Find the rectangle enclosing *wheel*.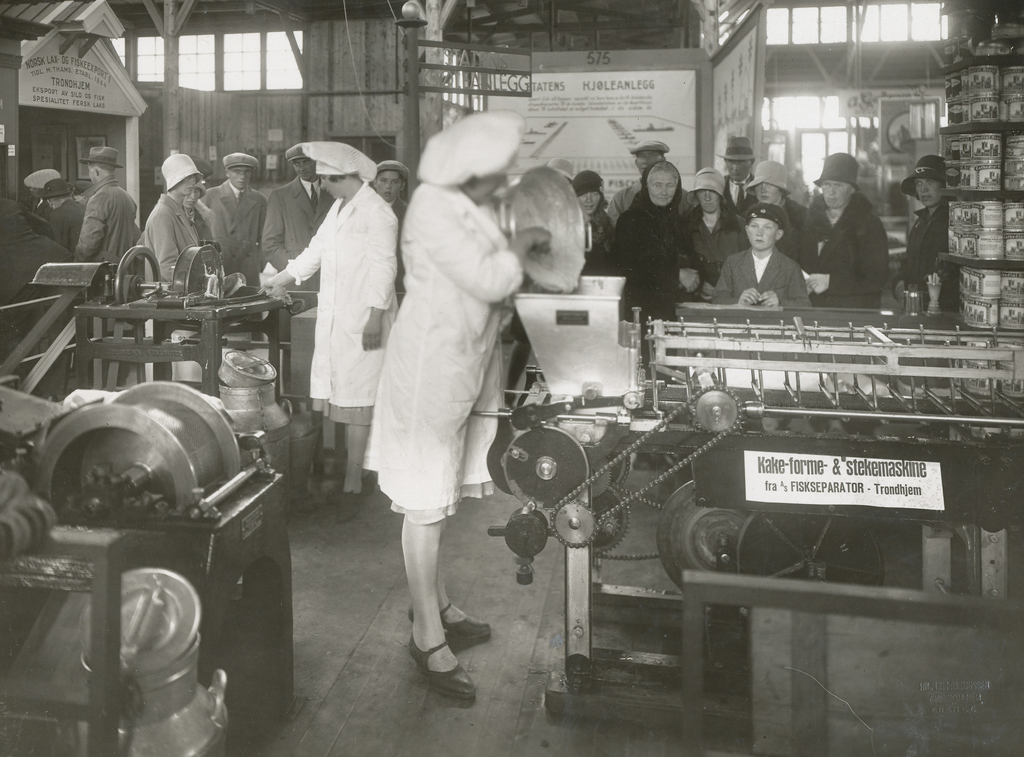
<bbox>648, 480, 772, 594</bbox>.
